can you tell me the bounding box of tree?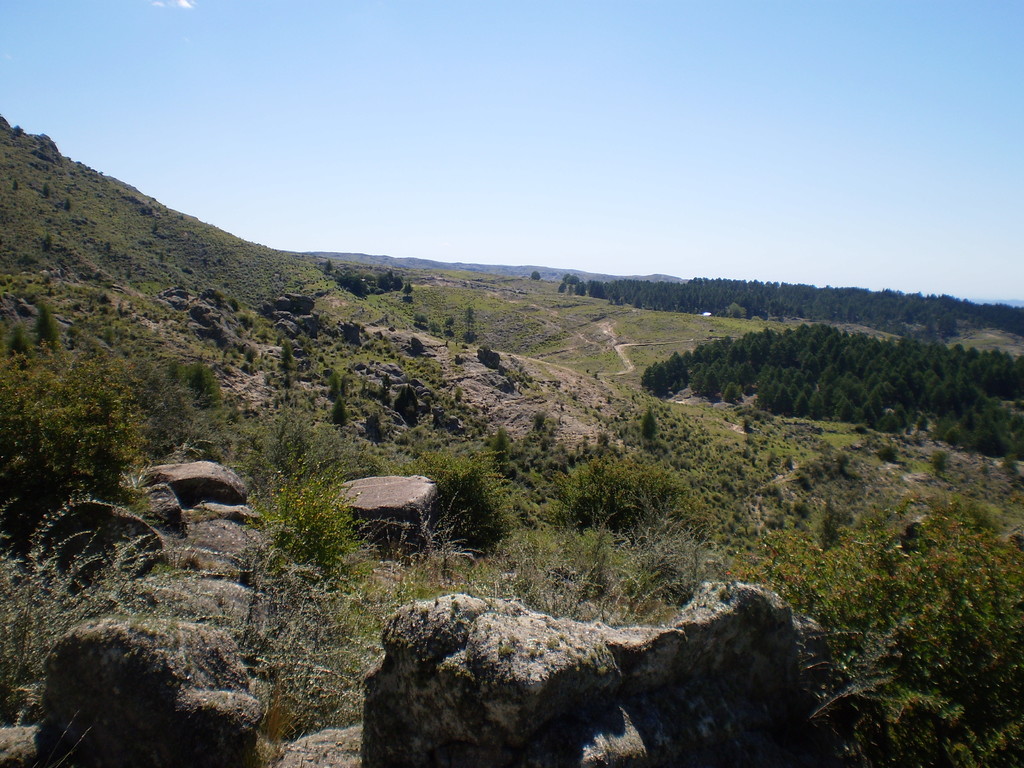
box(532, 270, 540, 280).
